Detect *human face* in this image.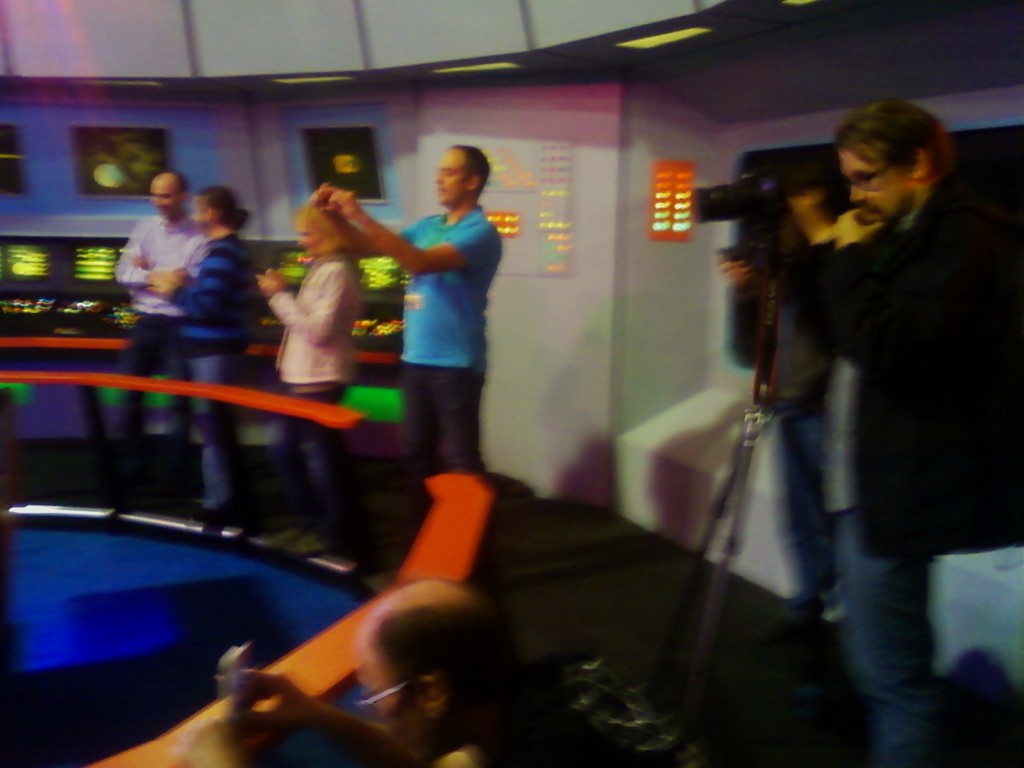
Detection: Rect(142, 172, 170, 234).
